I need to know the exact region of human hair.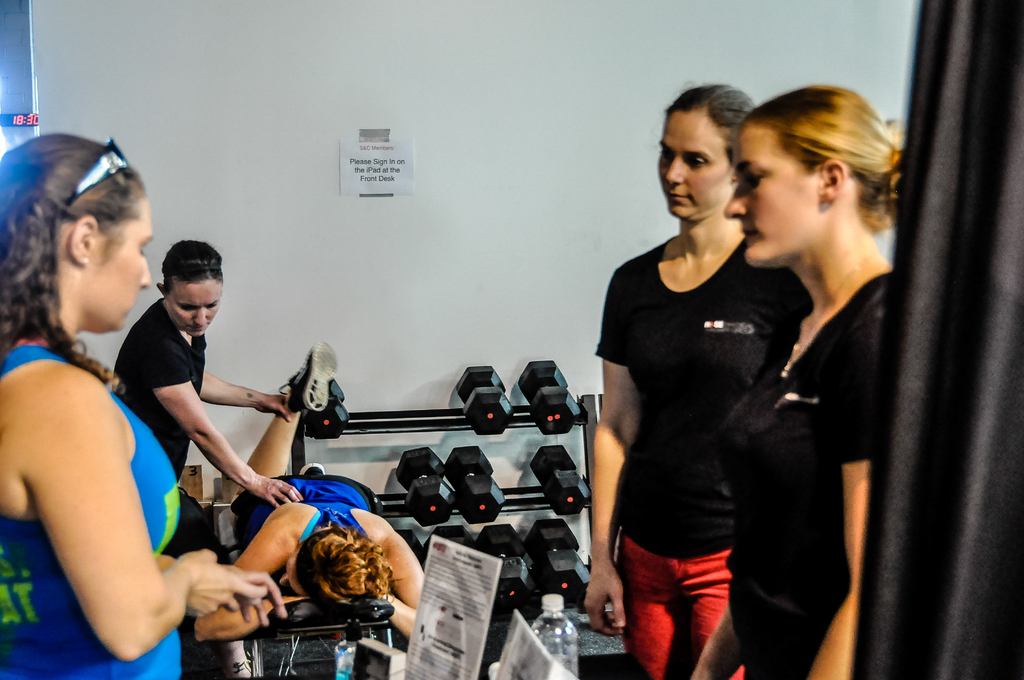
Region: region(750, 78, 908, 266).
